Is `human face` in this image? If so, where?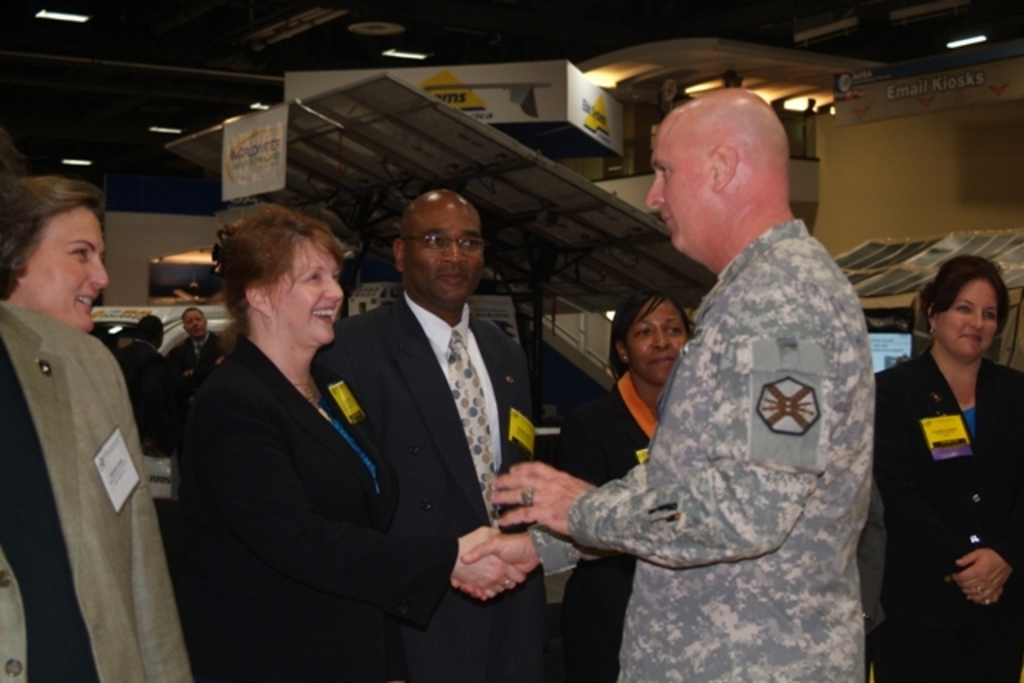
Yes, at <box>643,122,710,251</box>.
